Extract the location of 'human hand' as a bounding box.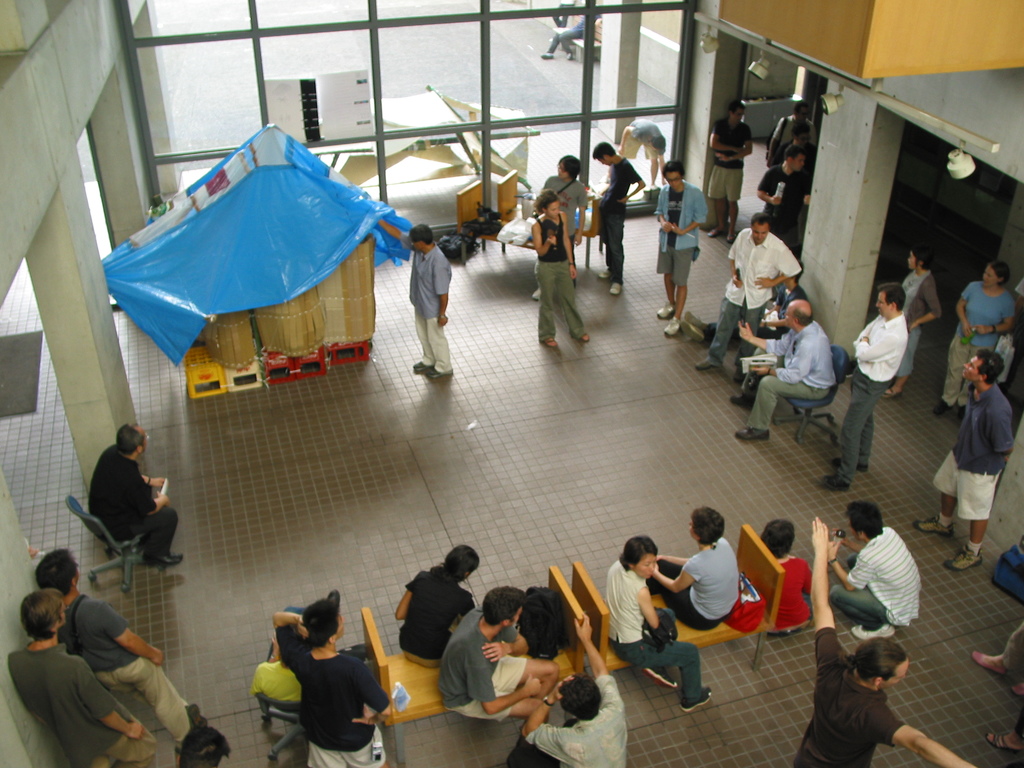
l=771, t=195, r=783, b=205.
